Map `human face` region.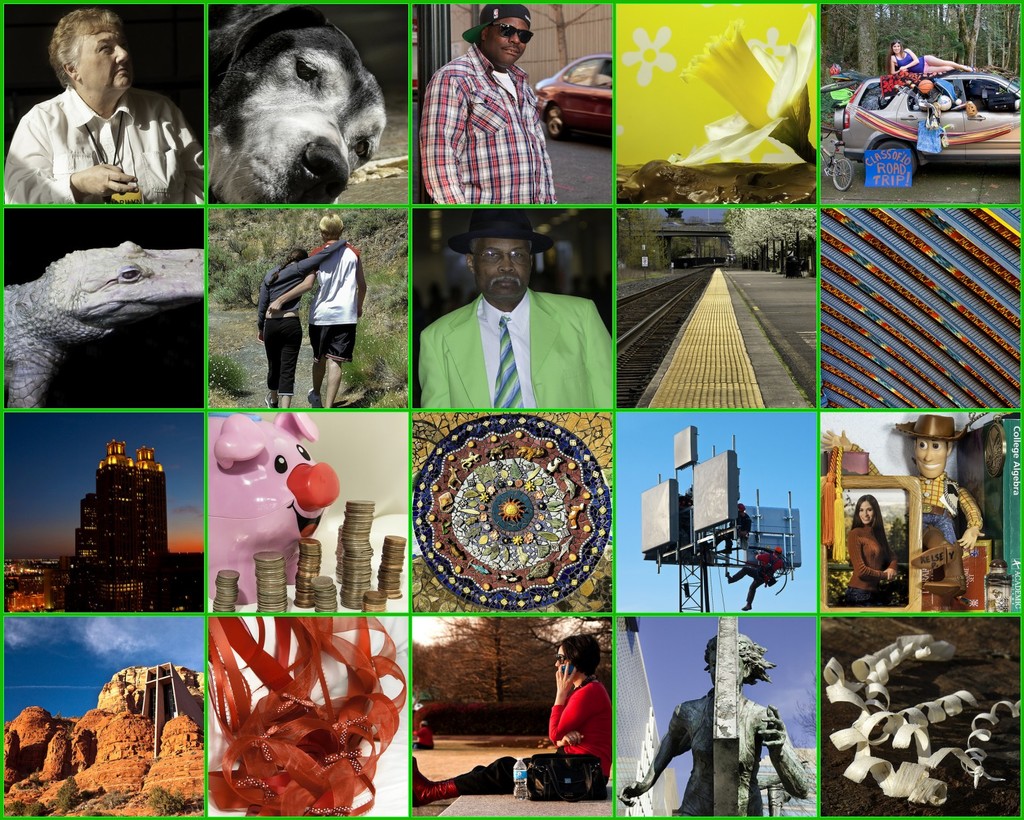
Mapped to bbox=[486, 17, 530, 66].
